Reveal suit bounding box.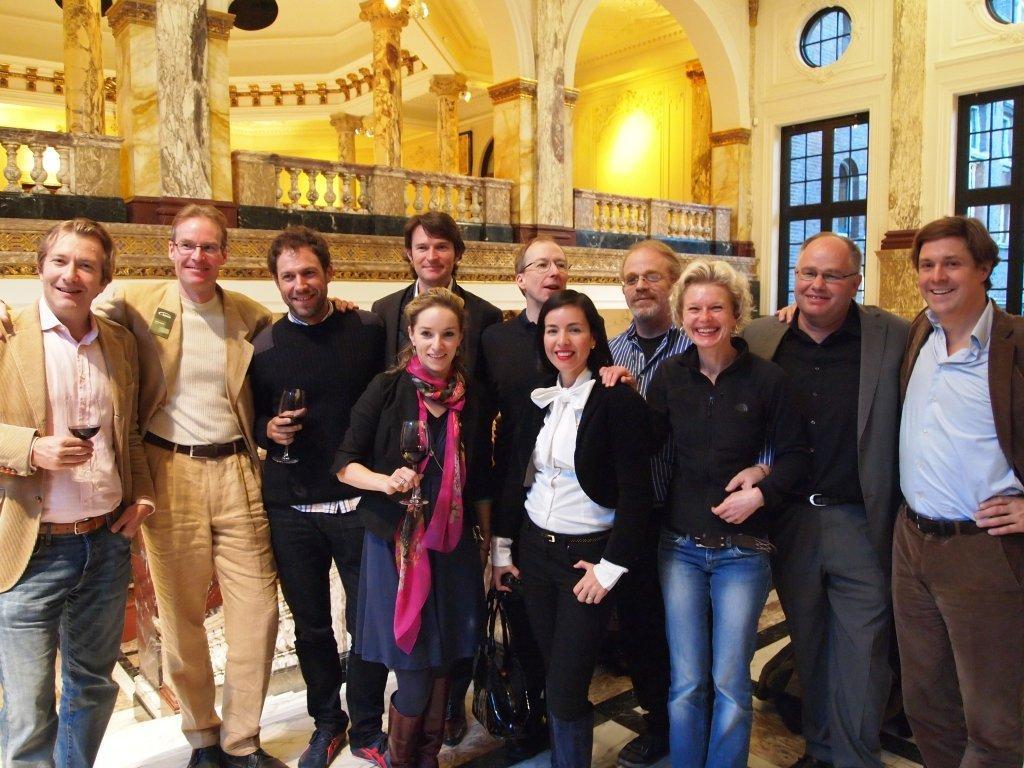
Revealed: (369, 282, 502, 374).
